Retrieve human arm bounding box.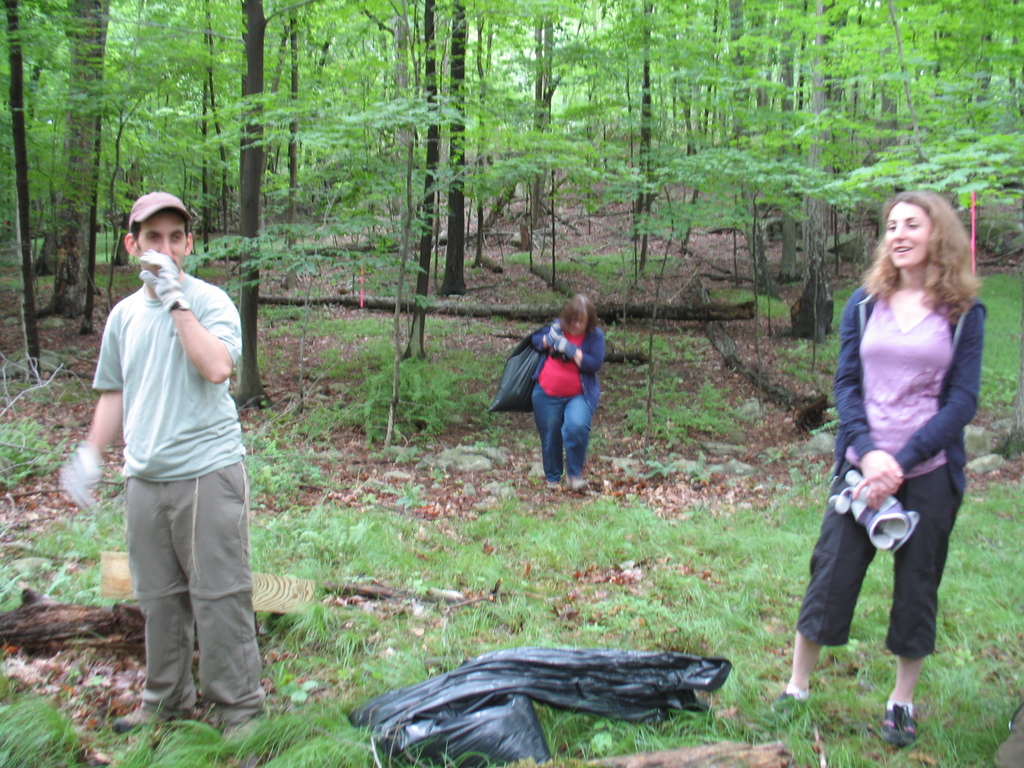
Bounding box: bbox=(134, 248, 242, 386).
